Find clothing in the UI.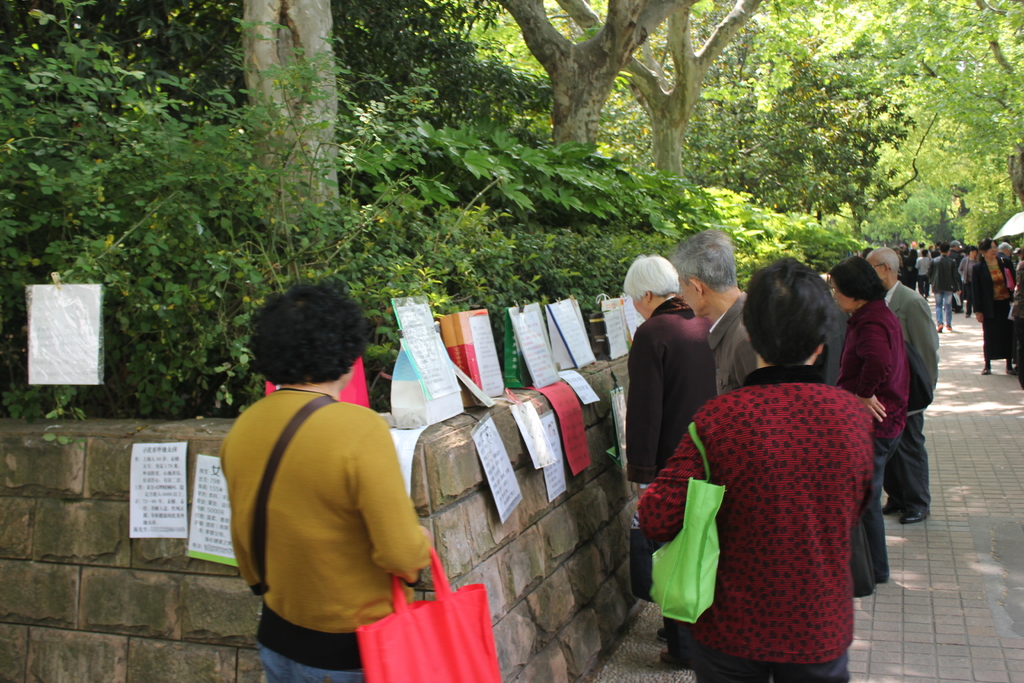
UI element at pyautogui.locateOnScreen(664, 328, 899, 682).
